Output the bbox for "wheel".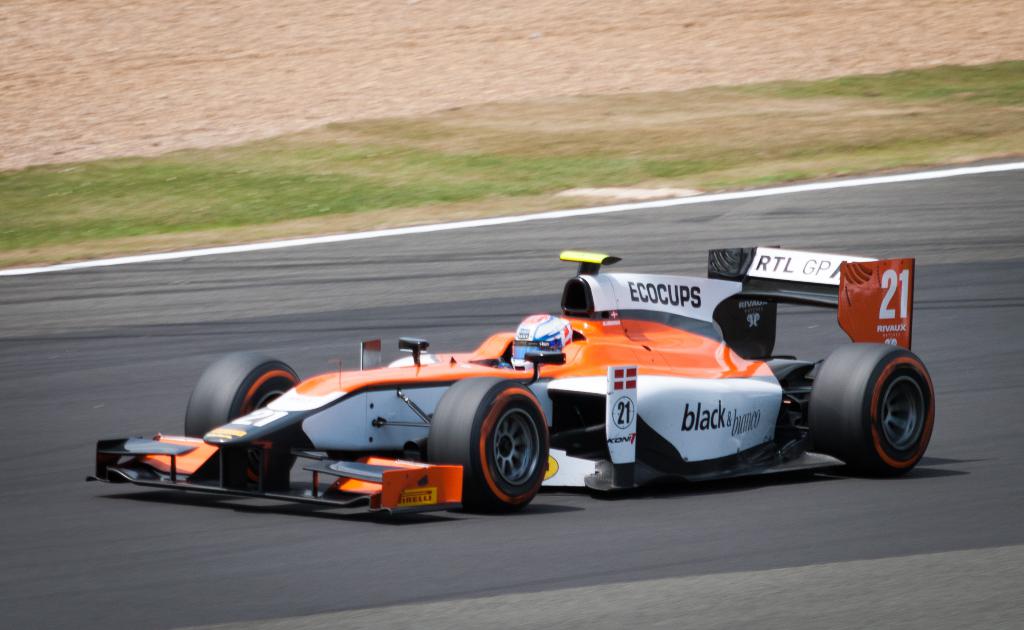
(left=184, top=350, right=299, bottom=437).
